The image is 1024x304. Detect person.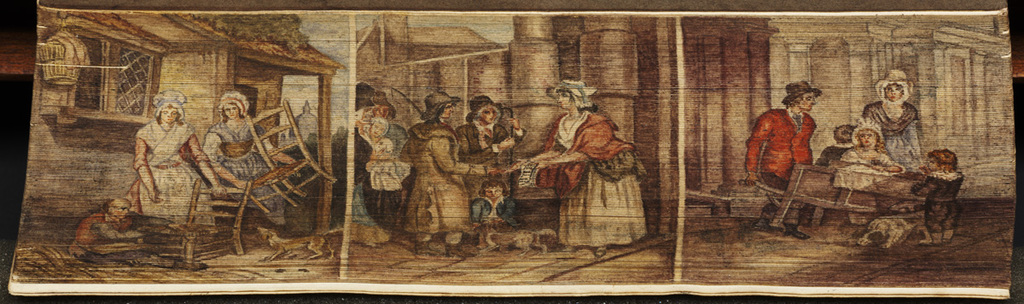
Detection: (x1=348, y1=114, x2=401, y2=238).
